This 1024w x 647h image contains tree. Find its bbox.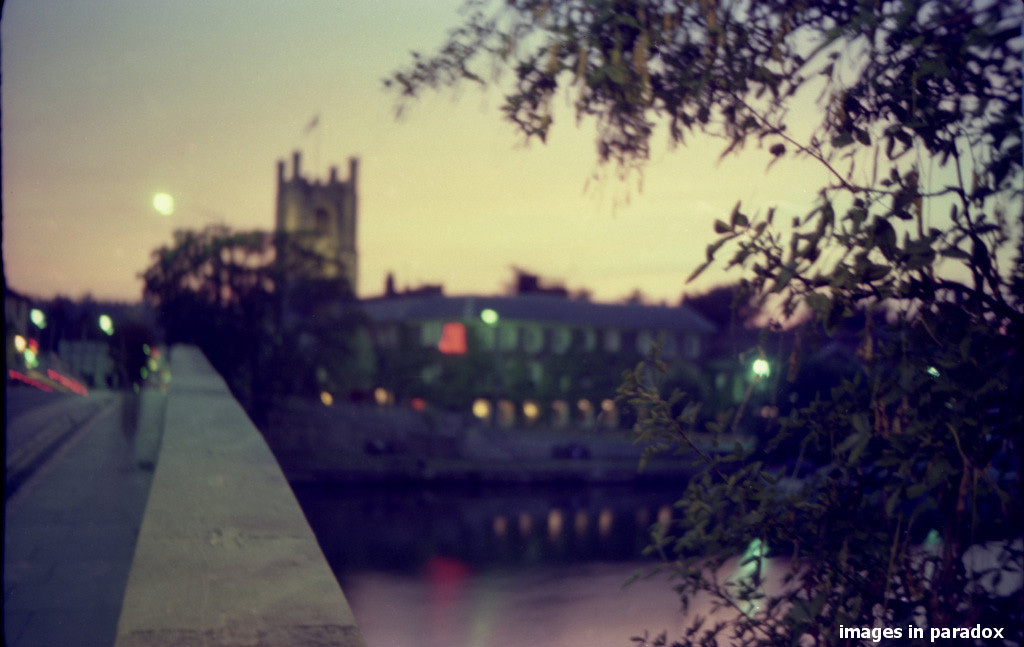
region(377, 0, 1023, 646).
